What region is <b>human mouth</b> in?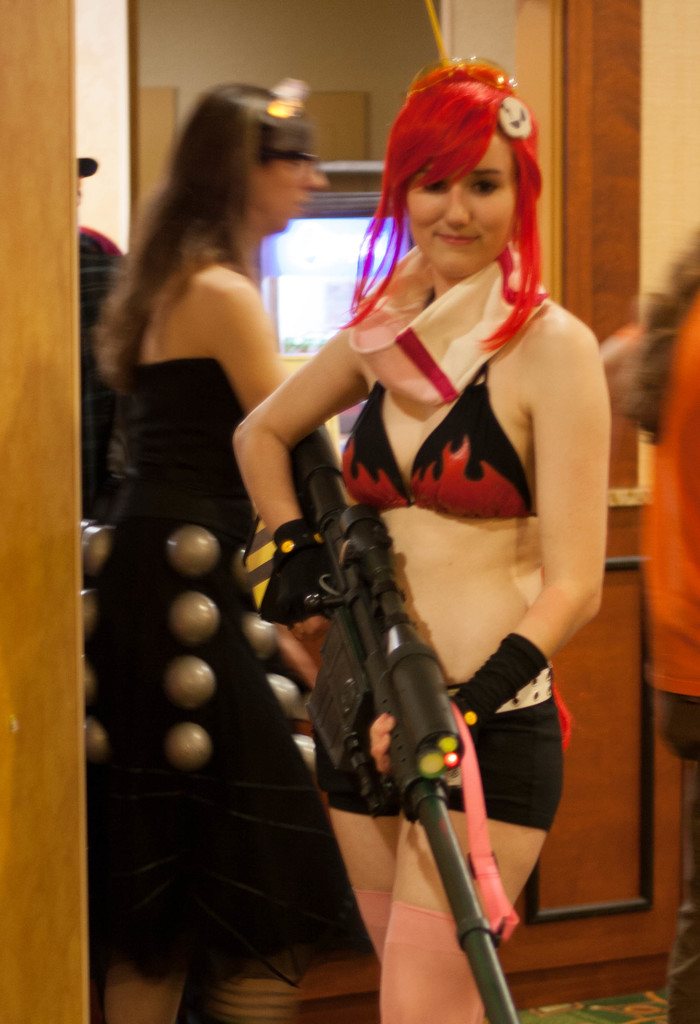
x1=297 y1=200 x2=309 y2=212.
